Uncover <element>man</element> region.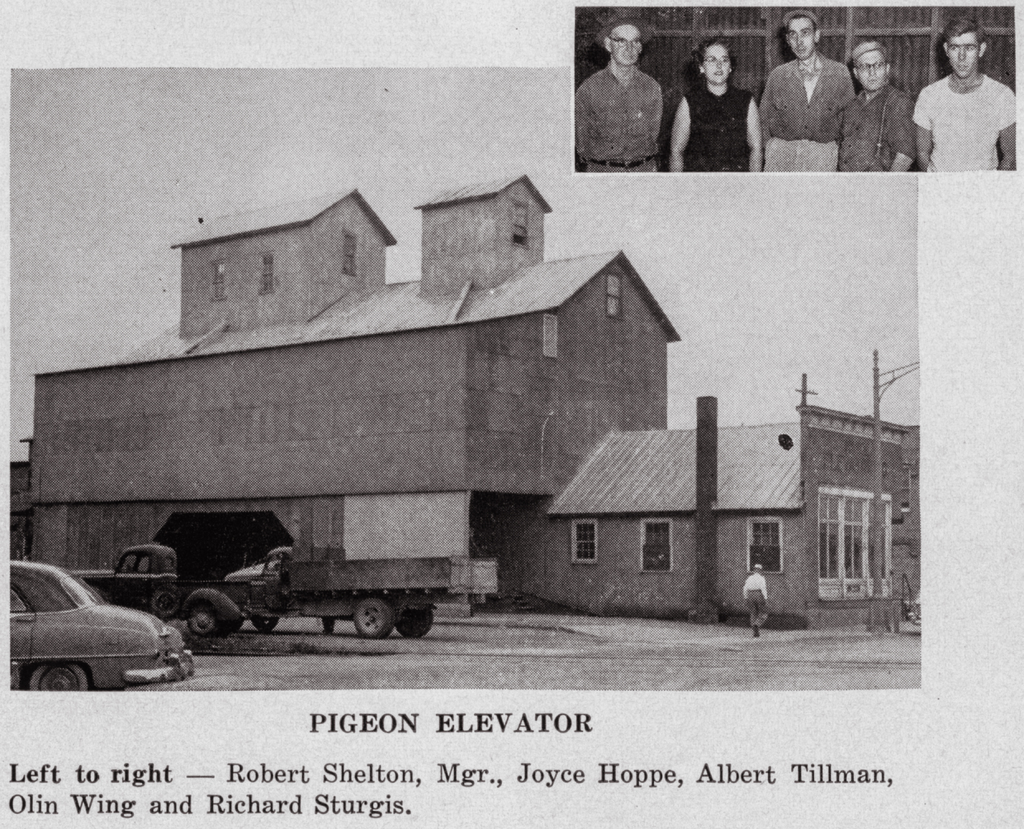
Uncovered: [left=563, top=17, right=664, bottom=176].
